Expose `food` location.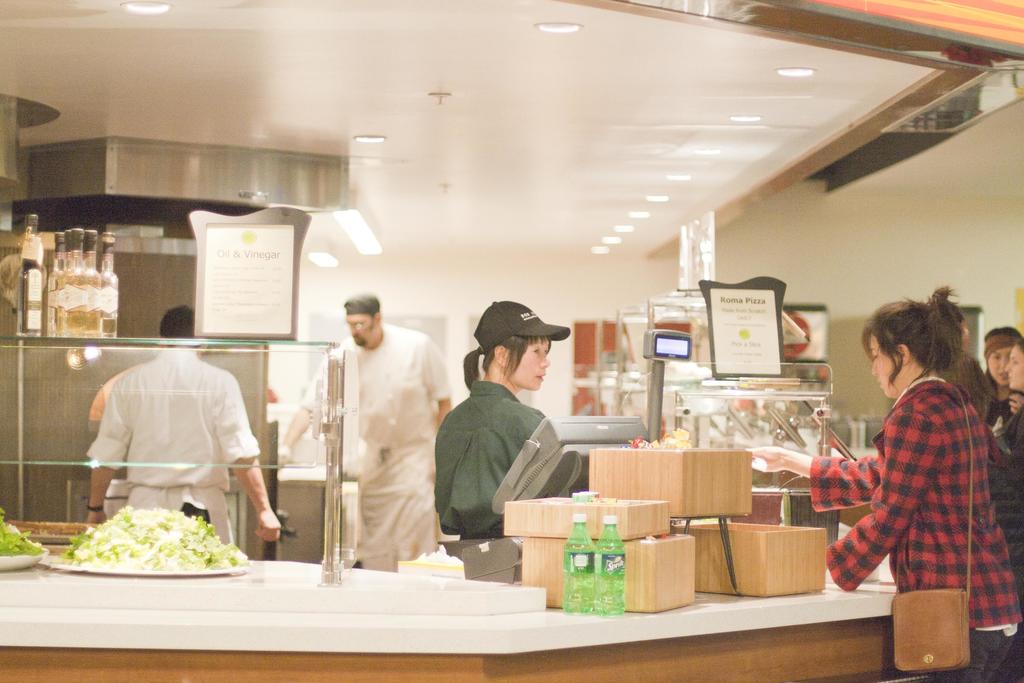
Exposed at locate(58, 488, 255, 584).
